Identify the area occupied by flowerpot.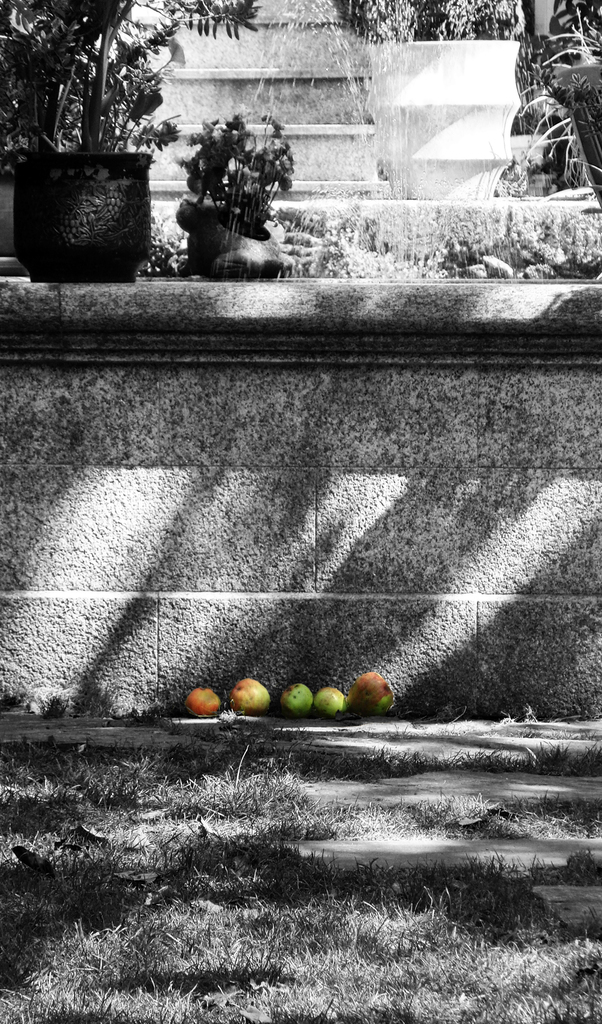
Area: bbox=[18, 127, 153, 263].
